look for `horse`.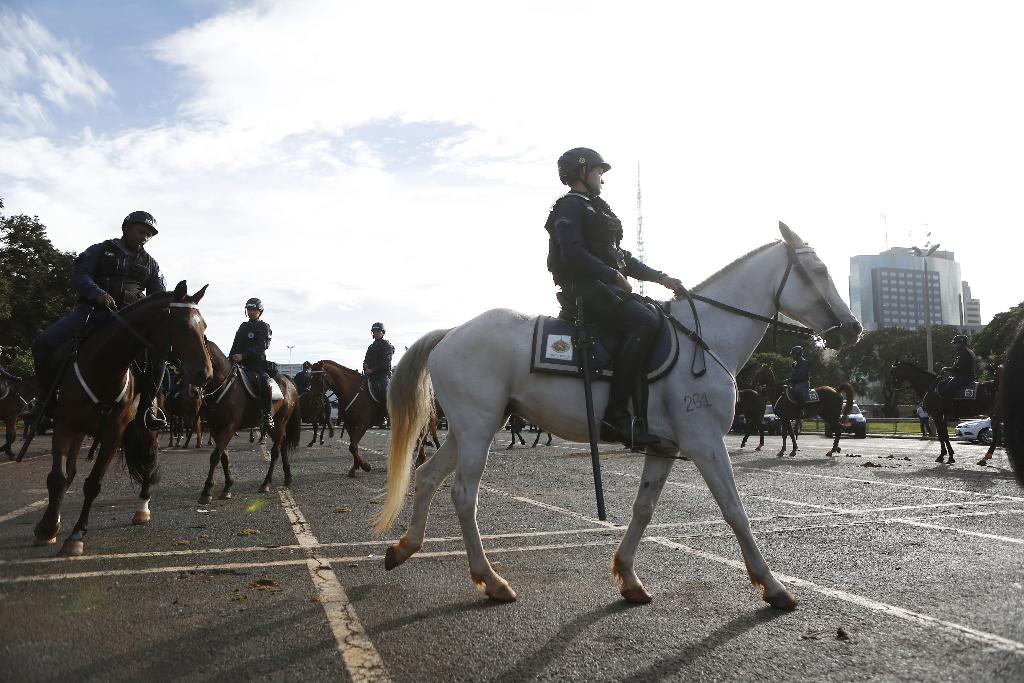
Found: <region>881, 357, 1004, 466</region>.
